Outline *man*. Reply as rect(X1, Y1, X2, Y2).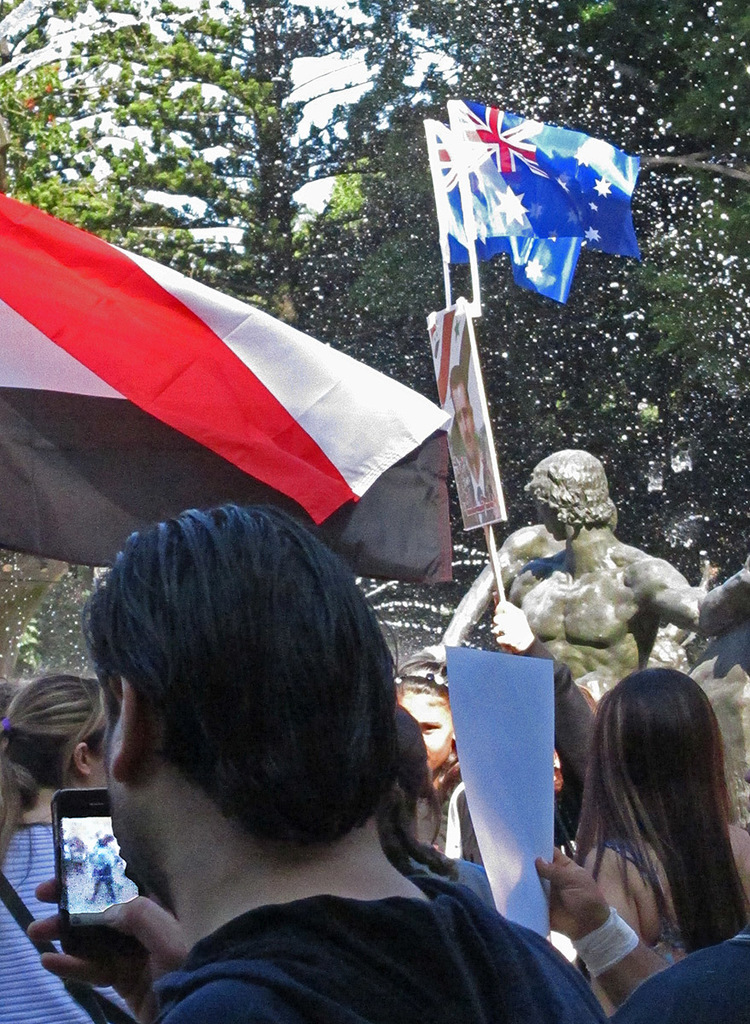
rect(30, 521, 514, 1011).
